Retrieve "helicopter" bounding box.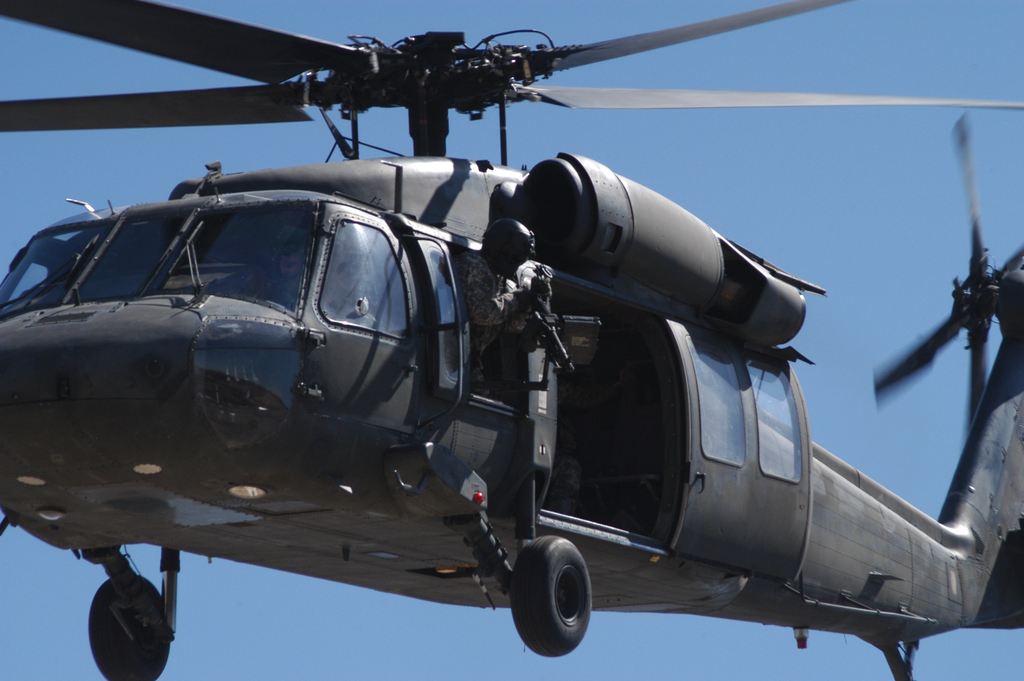
Bounding box: [0, 2, 1004, 666].
